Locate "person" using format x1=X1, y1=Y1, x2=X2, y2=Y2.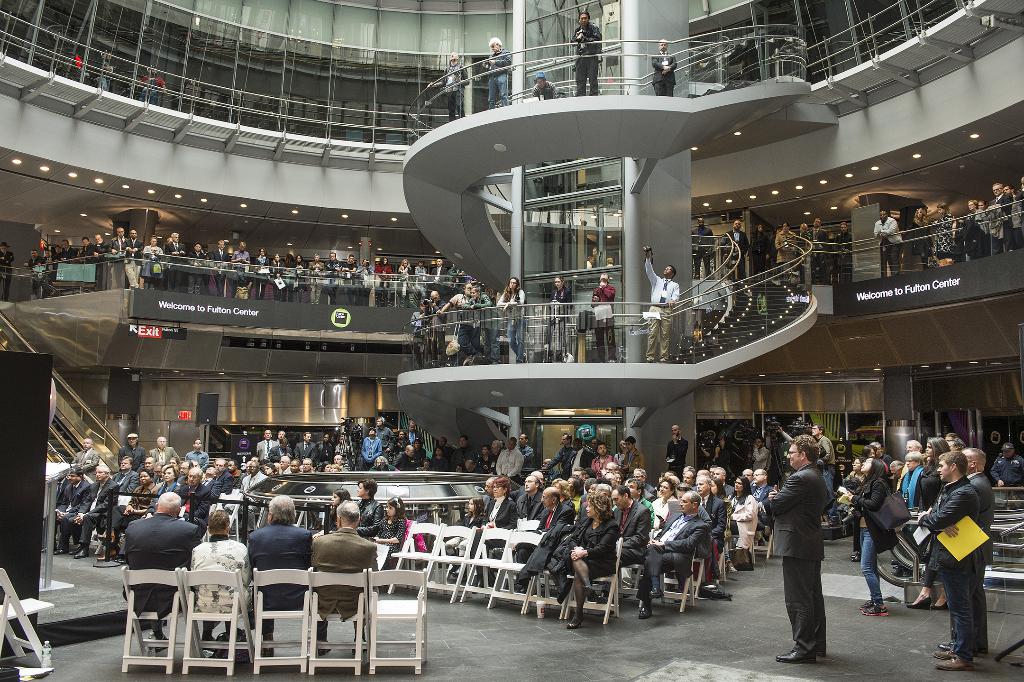
x1=621, y1=476, x2=648, y2=503.
